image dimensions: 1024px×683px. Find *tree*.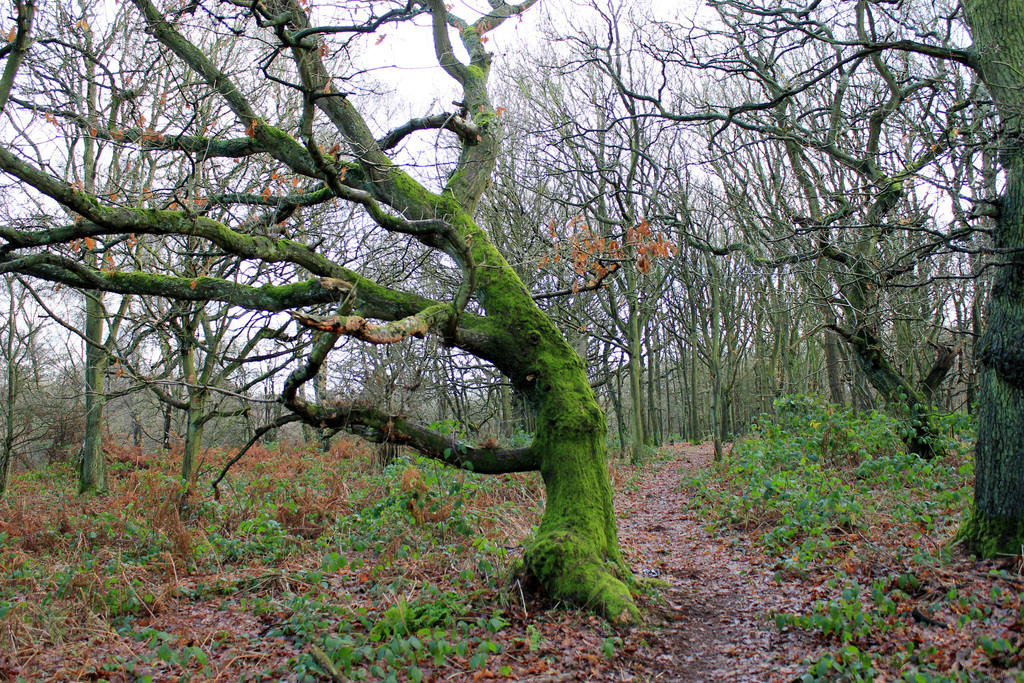
[517, 0, 1023, 566].
